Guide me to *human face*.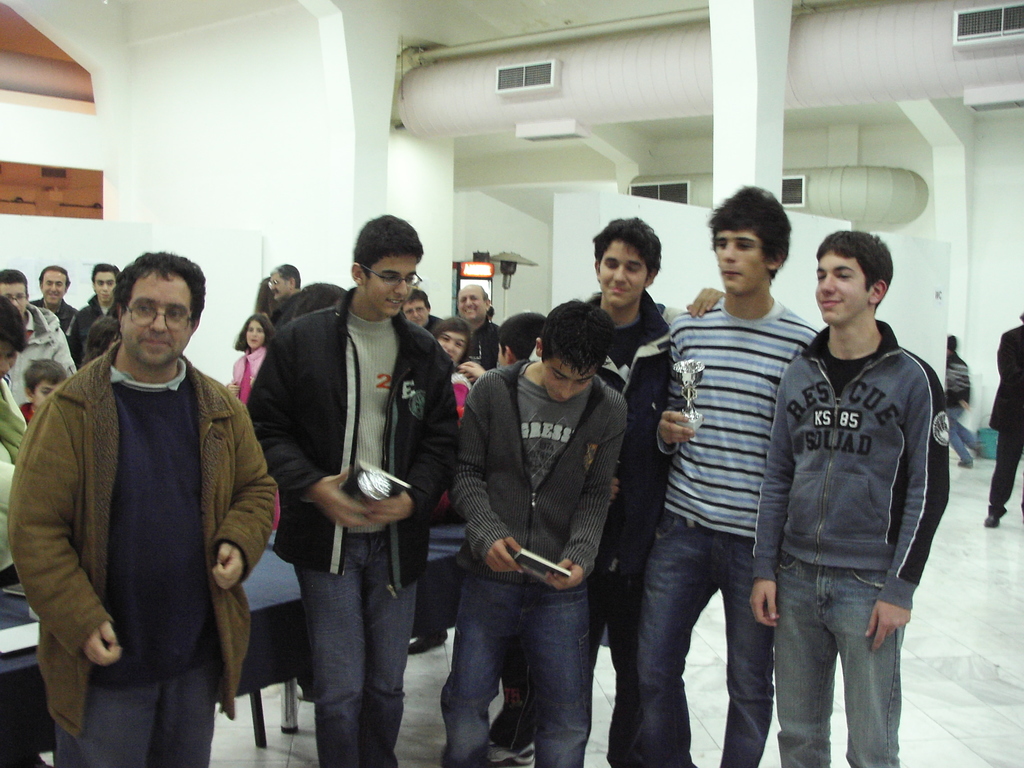
Guidance: crop(404, 303, 428, 328).
